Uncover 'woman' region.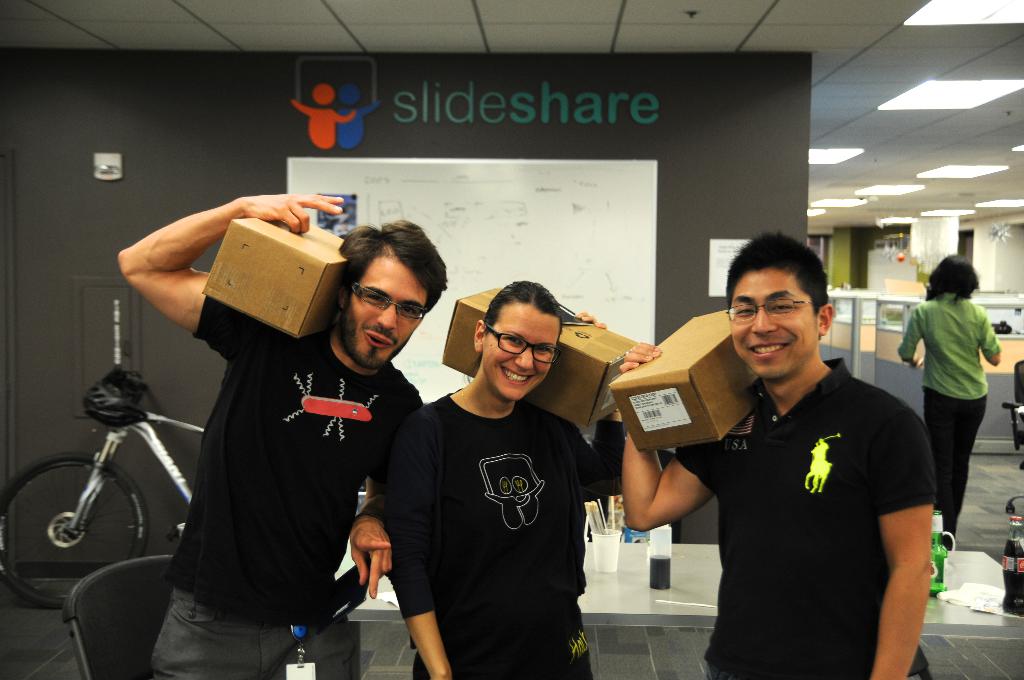
Uncovered: {"left": 895, "top": 251, "right": 1003, "bottom": 555}.
